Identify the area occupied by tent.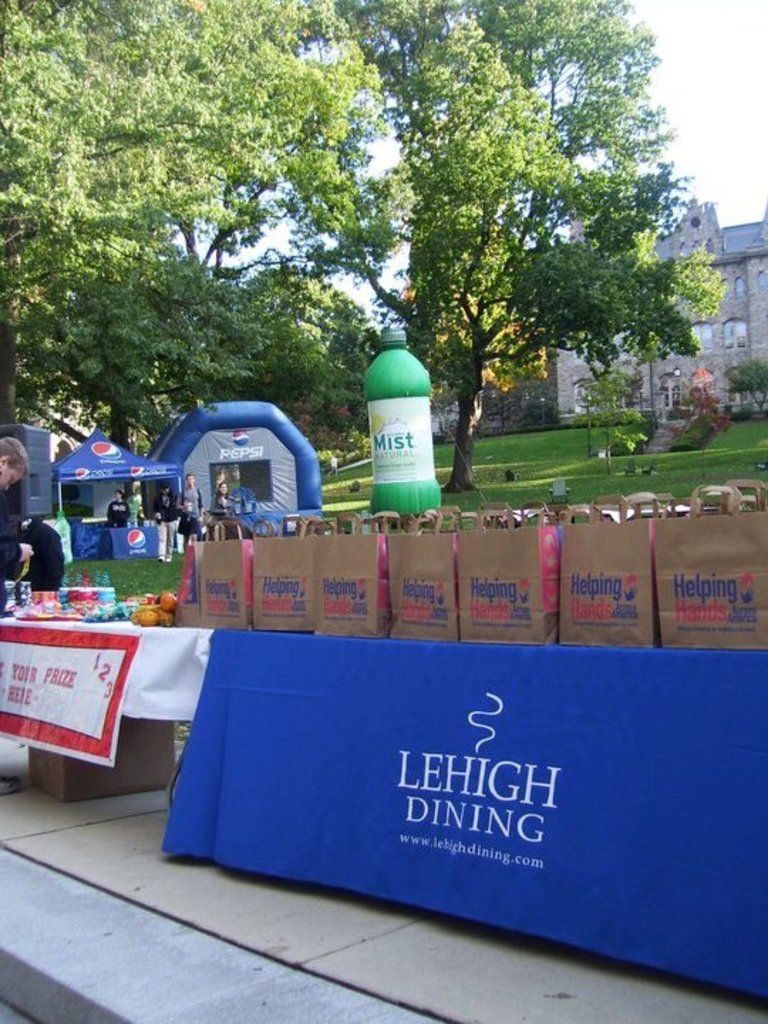
Area: 158, 404, 324, 519.
